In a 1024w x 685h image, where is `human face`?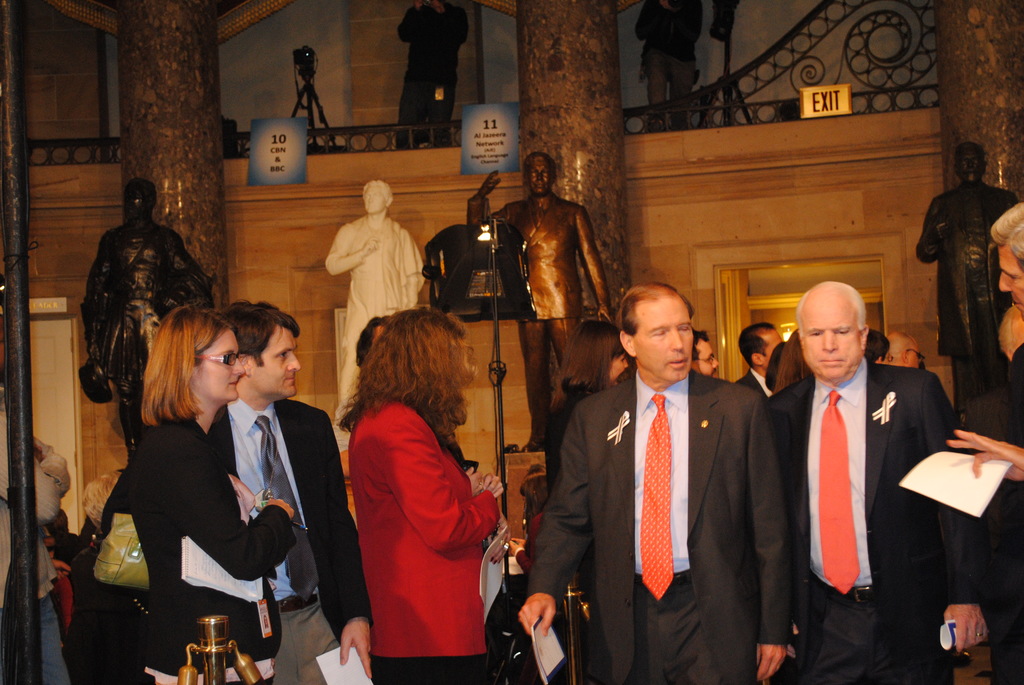
l=998, t=246, r=1023, b=322.
